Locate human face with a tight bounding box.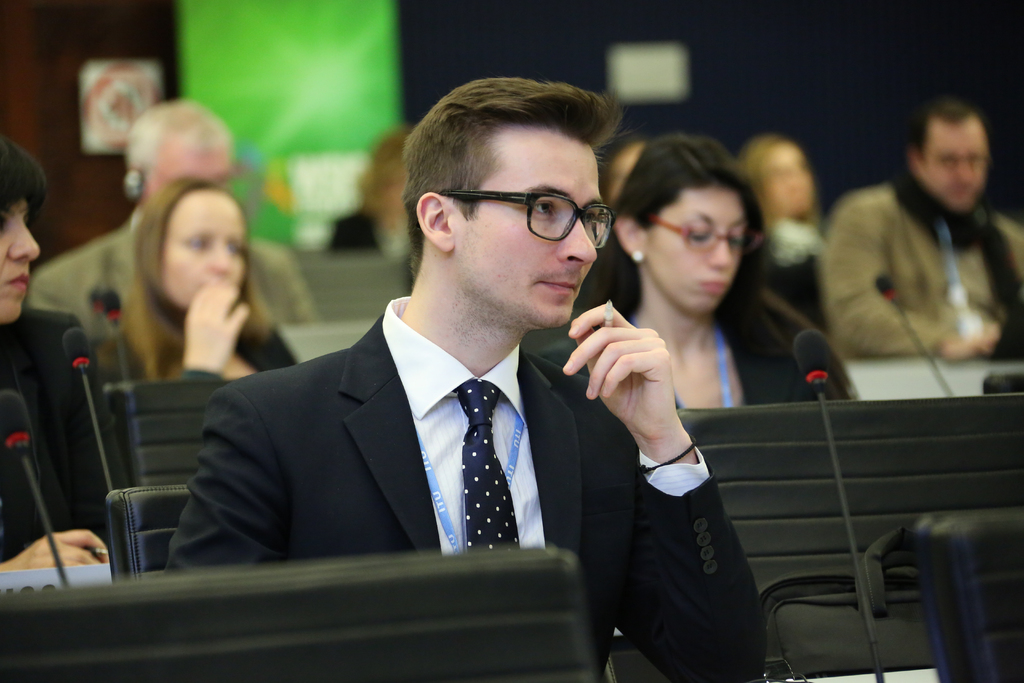
[644,186,745,316].
